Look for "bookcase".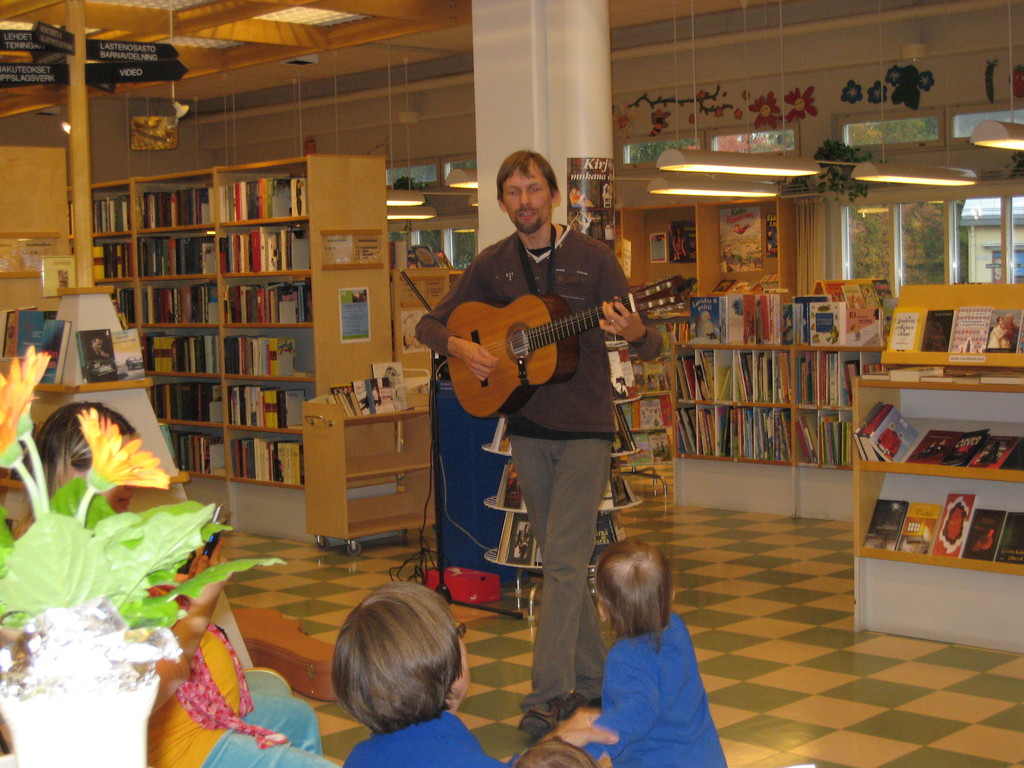
Found: [x1=608, y1=307, x2=692, y2=463].
